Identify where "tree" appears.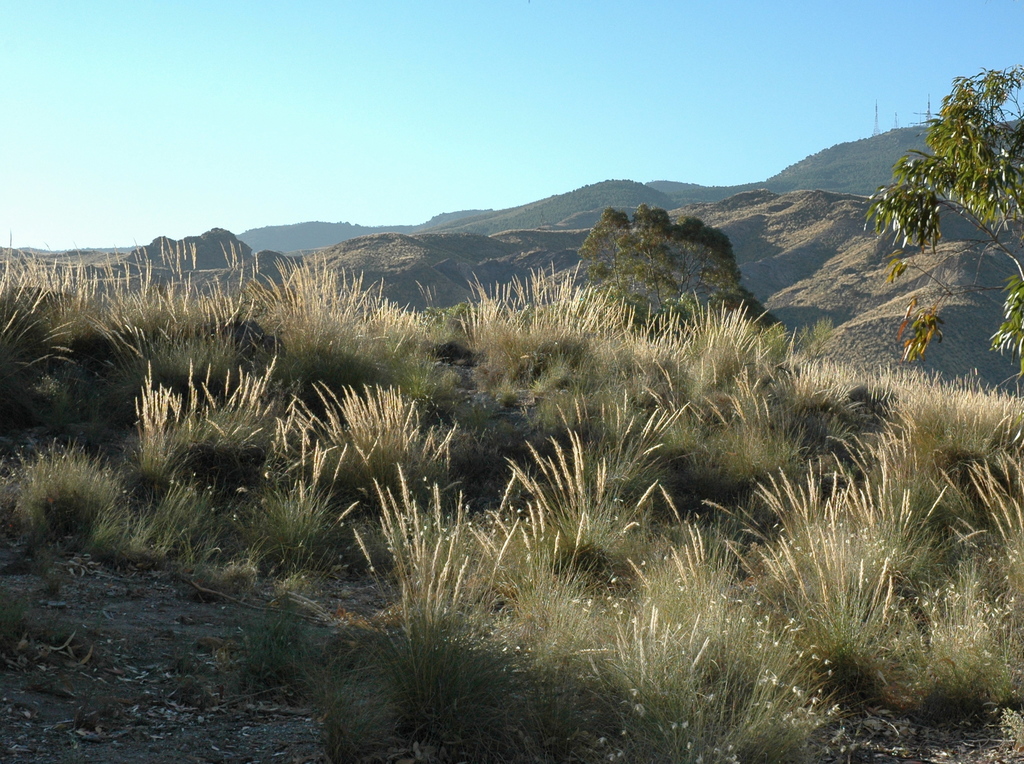
Appears at detection(863, 65, 1023, 383).
